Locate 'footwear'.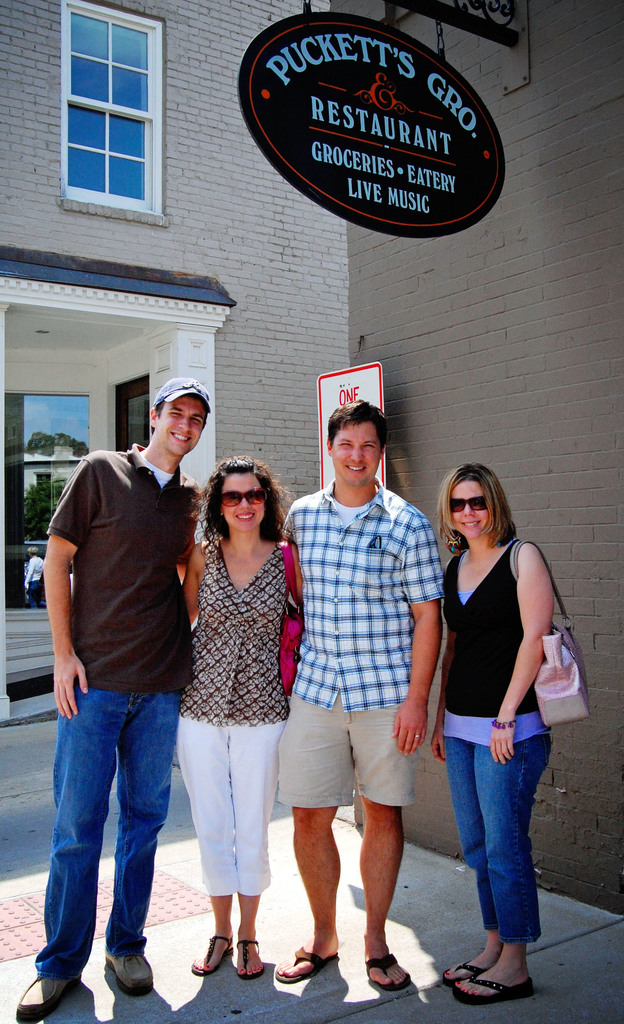
Bounding box: BBox(189, 936, 231, 979).
